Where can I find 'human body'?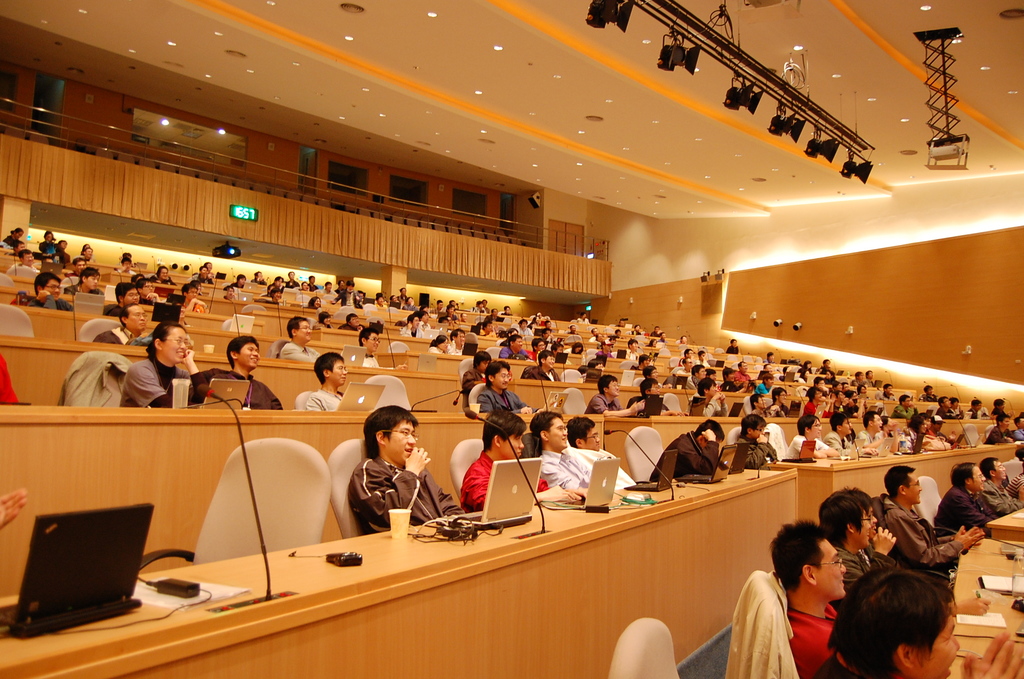
You can find it at crop(351, 410, 468, 536).
